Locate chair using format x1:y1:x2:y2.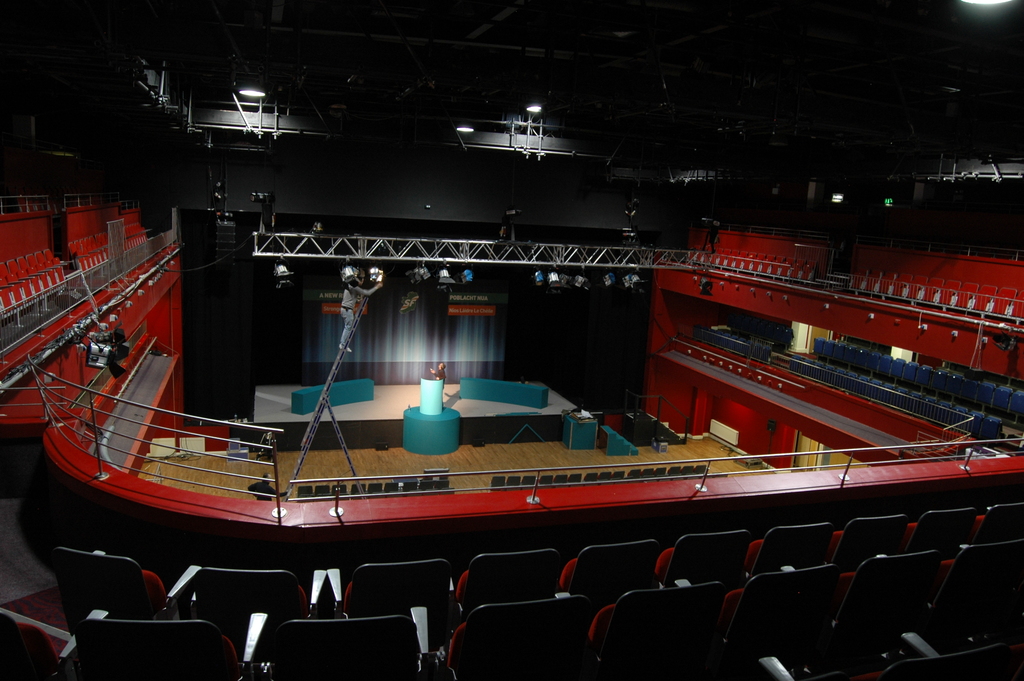
552:474:565:487.
